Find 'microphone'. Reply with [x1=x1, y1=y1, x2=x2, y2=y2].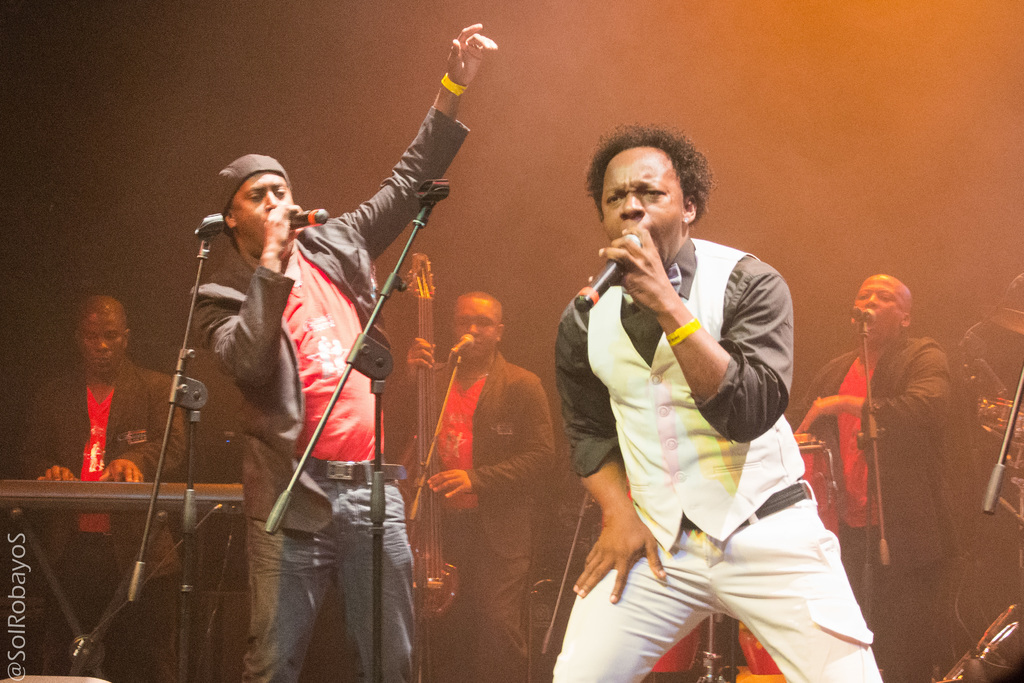
[x1=449, y1=333, x2=479, y2=354].
